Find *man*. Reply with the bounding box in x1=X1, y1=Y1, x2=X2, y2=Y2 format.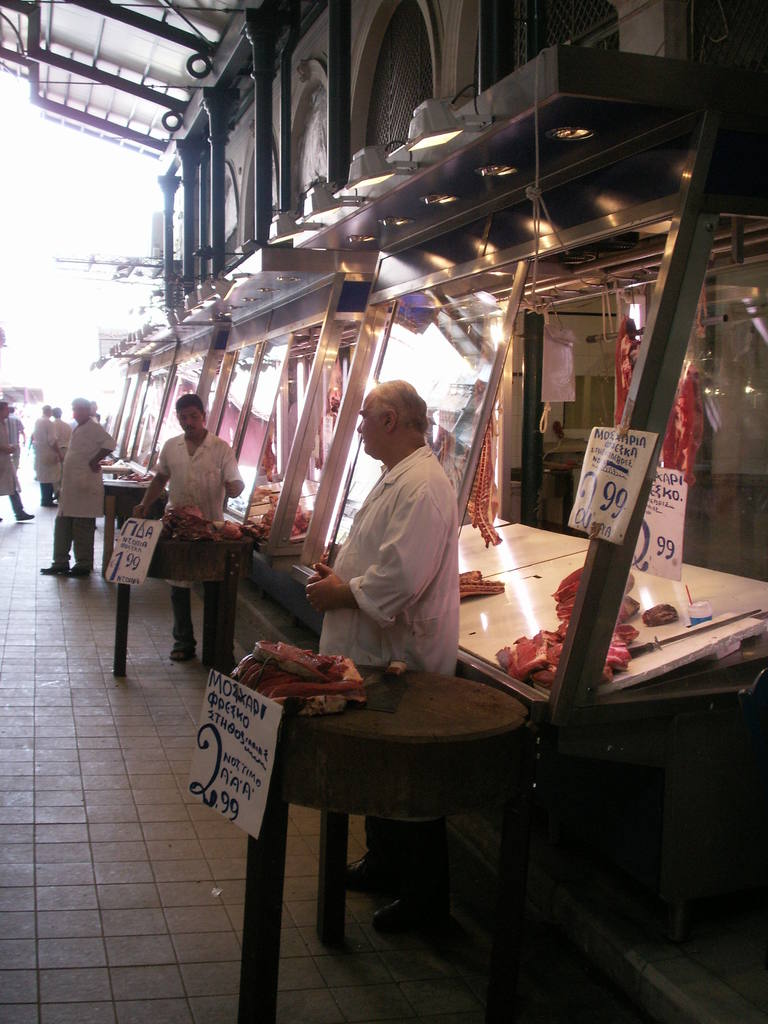
x1=43, y1=398, x2=116, y2=579.
